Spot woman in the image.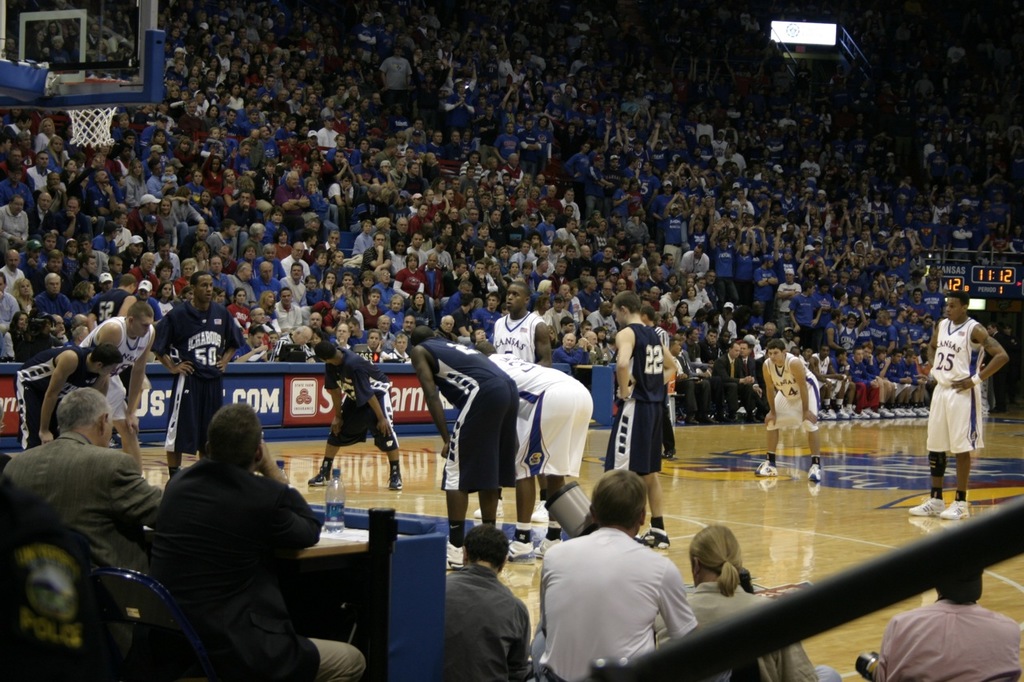
woman found at <bbox>659, 314, 681, 341</bbox>.
